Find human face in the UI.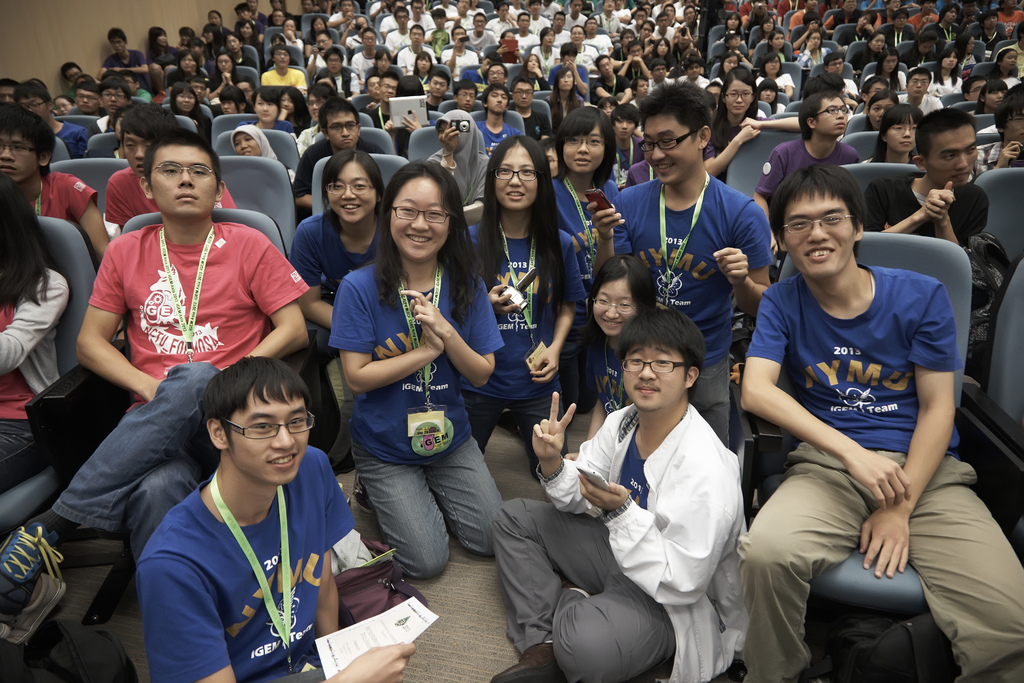
UI element at Rect(361, 29, 376, 49).
